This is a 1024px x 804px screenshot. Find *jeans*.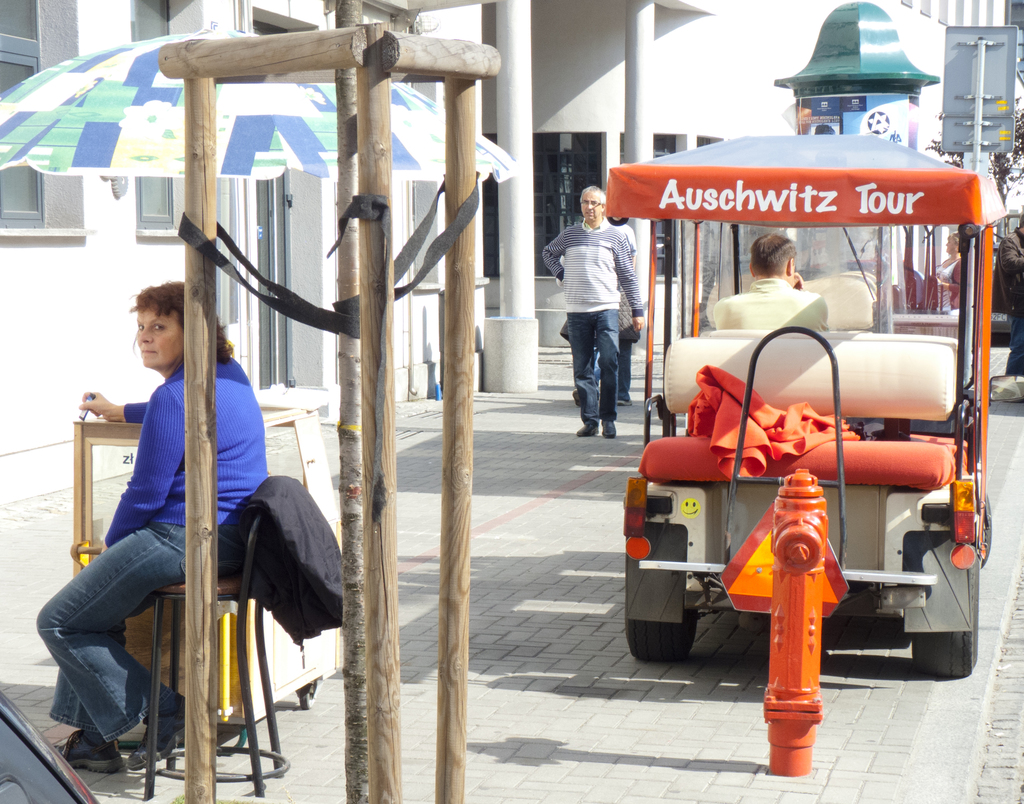
Bounding box: (566, 304, 633, 443).
